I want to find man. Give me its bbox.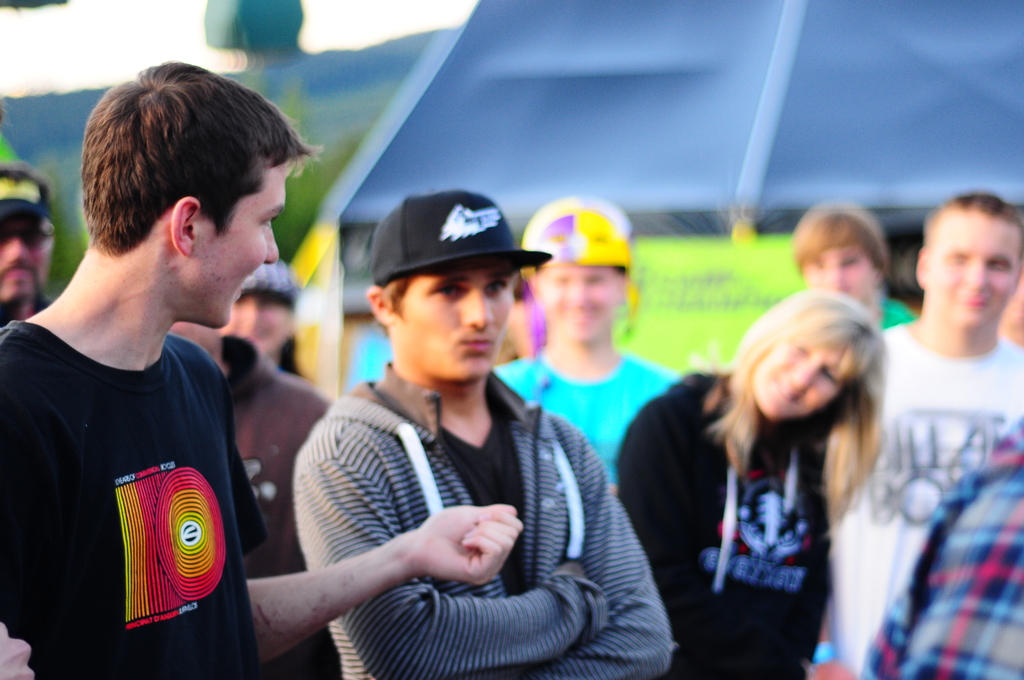
166,263,335,679.
